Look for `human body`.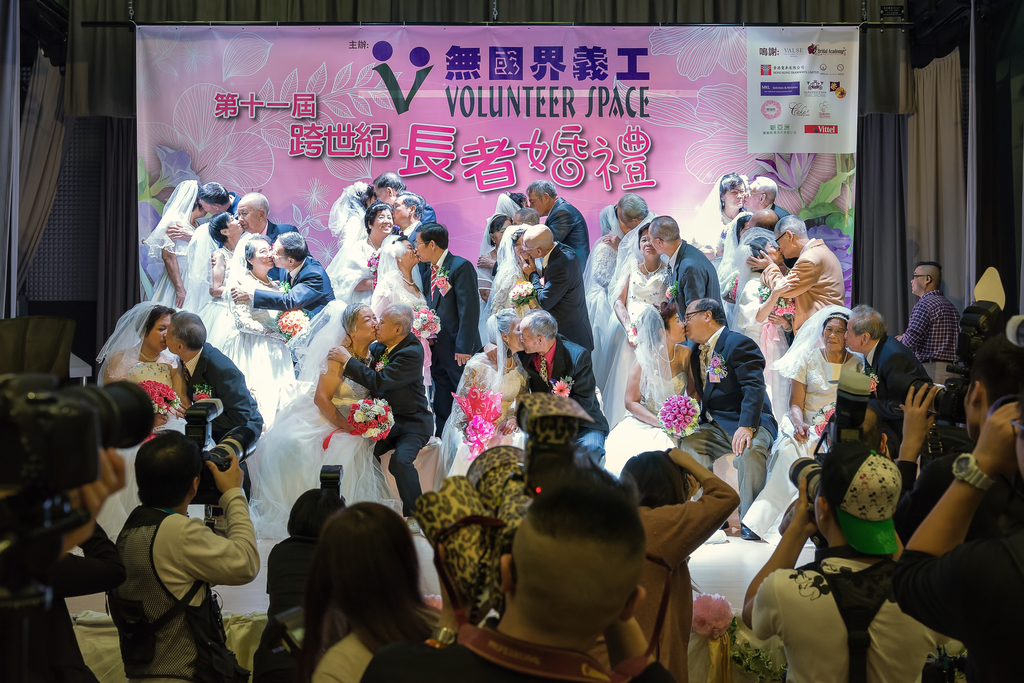
Found: {"left": 232, "top": 229, "right": 344, "bottom": 312}.
